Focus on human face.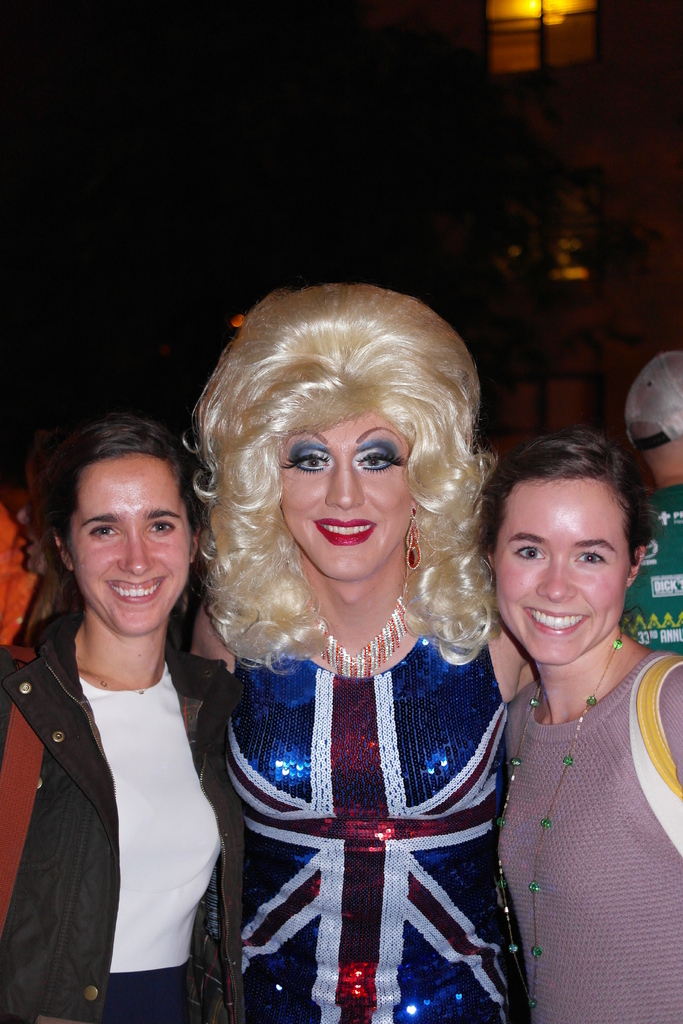
Focused at 68/454/190/636.
